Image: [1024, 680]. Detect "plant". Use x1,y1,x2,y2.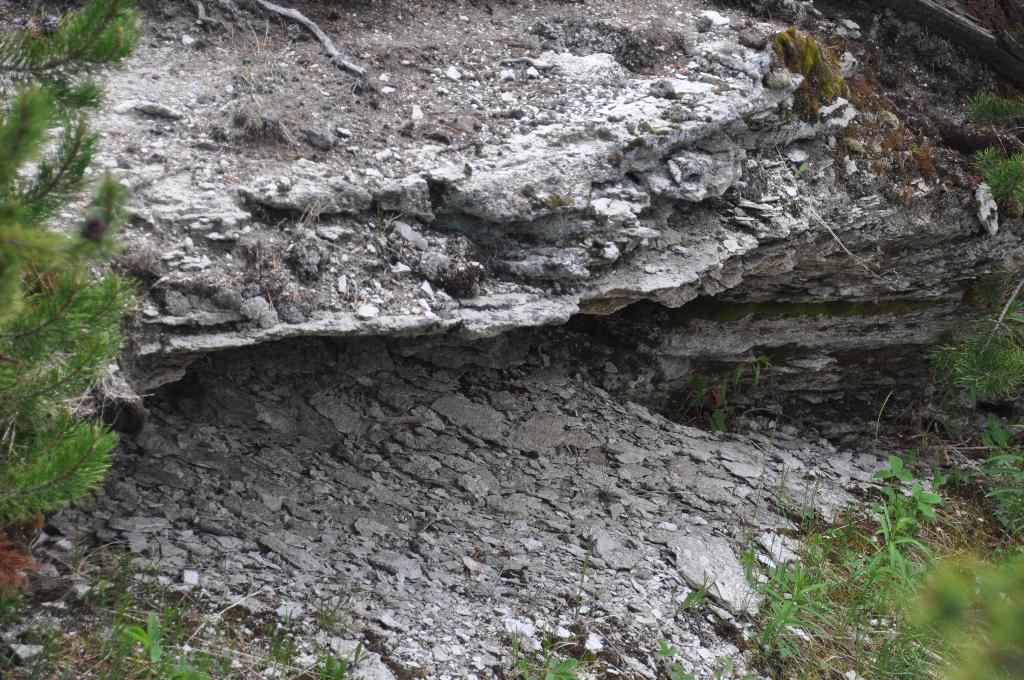
796,502,877,679.
